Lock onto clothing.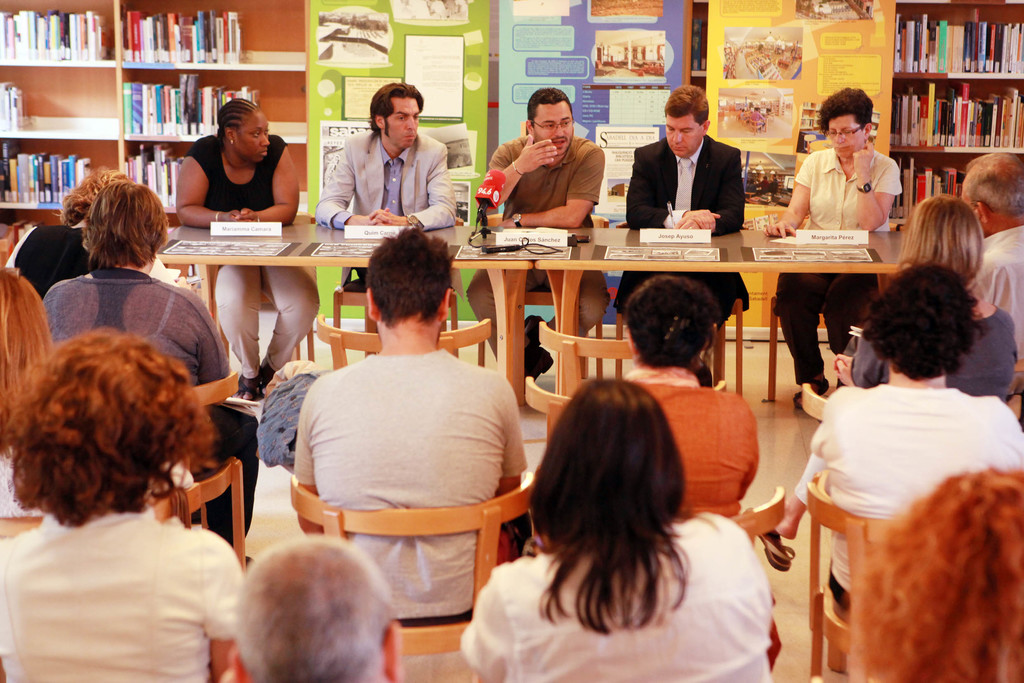
Locked: {"x1": 38, "y1": 250, "x2": 261, "y2": 543}.
